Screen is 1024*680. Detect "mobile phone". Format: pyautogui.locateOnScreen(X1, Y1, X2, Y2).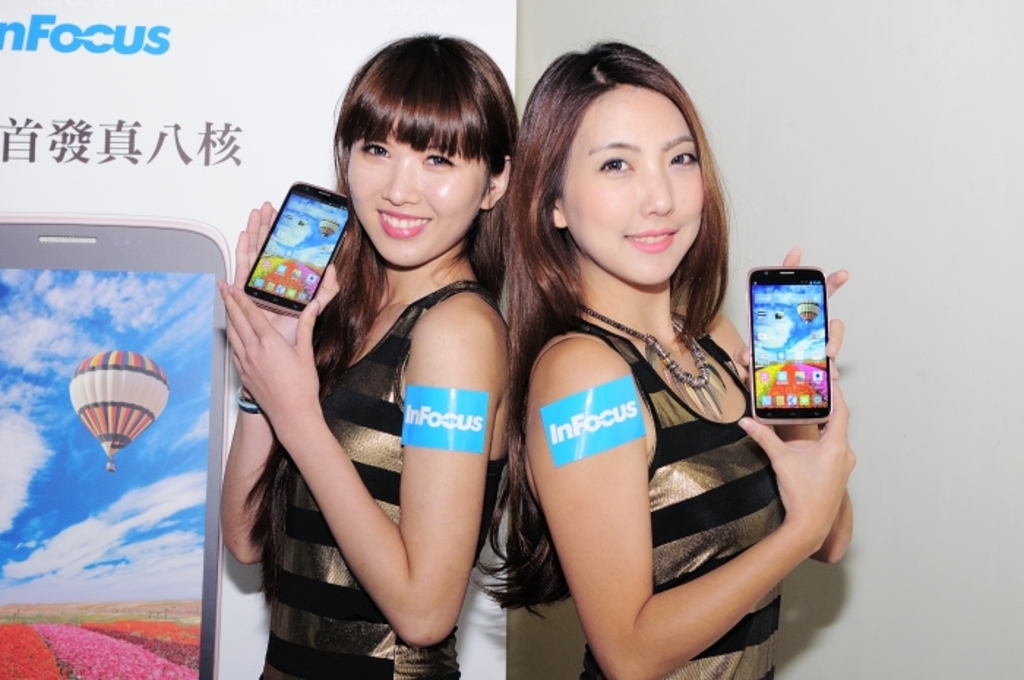
pyautogui.locateOnScreen(746, 268, 838, 430).
